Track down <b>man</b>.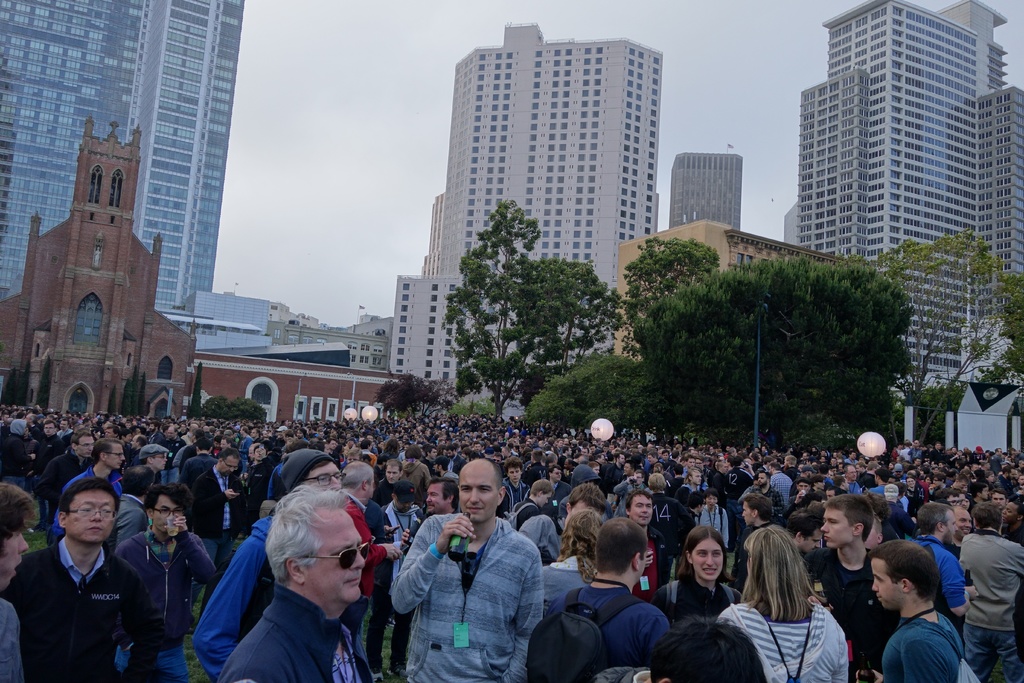
Tracked to [left=1001, top=505, right=1023, bottom=539].
